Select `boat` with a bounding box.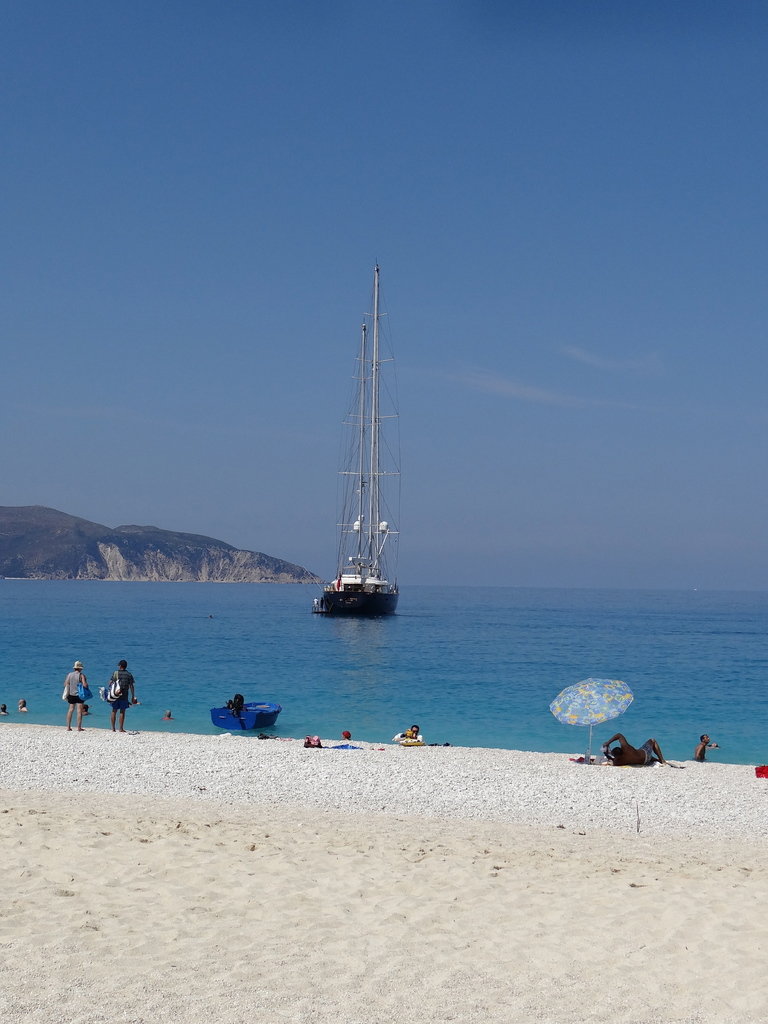
bbox(310, 264, 404, 617).
